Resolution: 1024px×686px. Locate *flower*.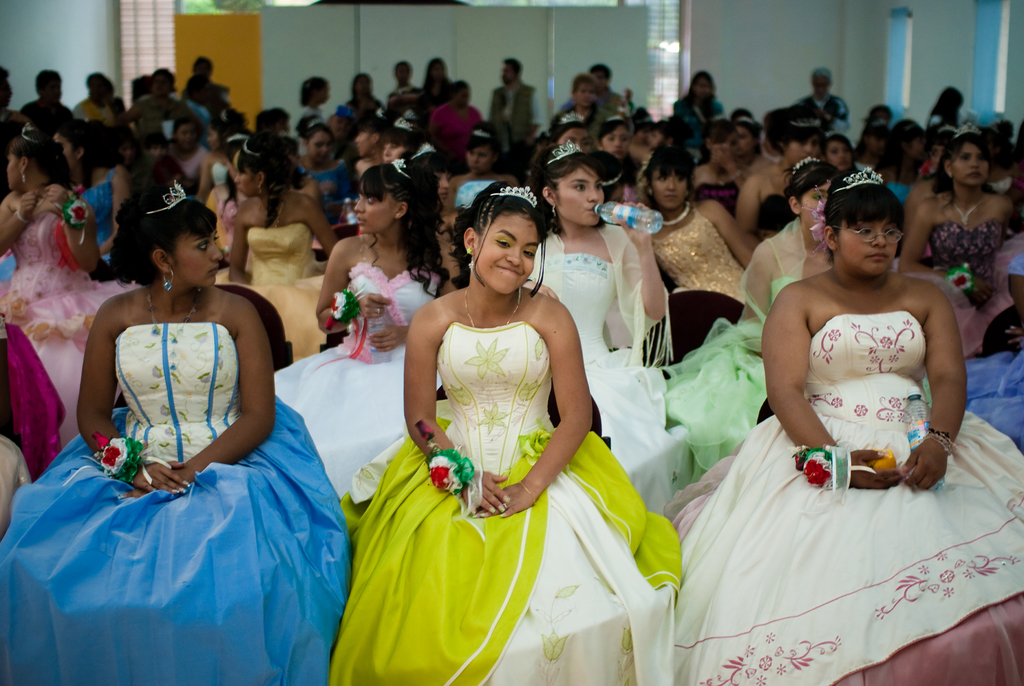
bbox=(321, 288, 349, 319).
